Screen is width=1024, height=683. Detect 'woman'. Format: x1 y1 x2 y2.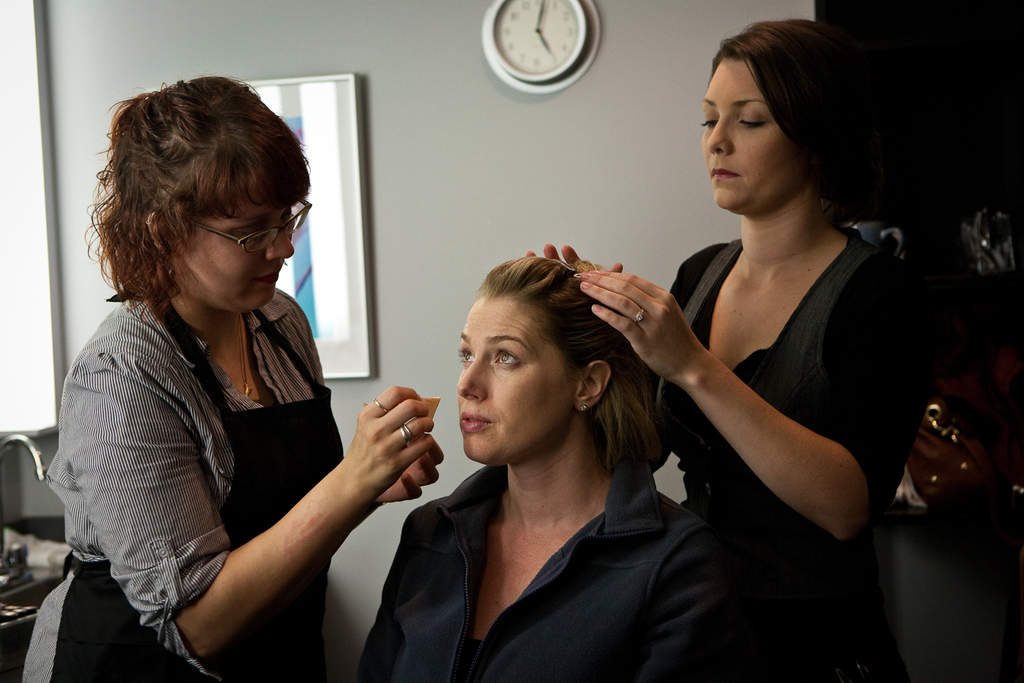
514 16 940 682.
